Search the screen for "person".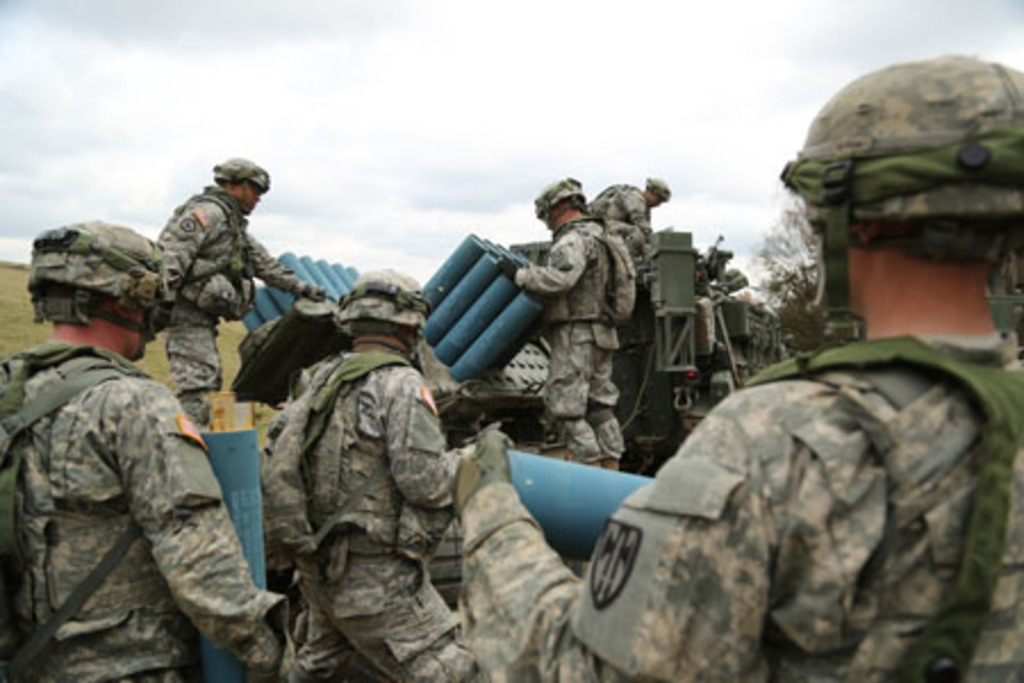
Found at <box>587,182,669,255</box>.
